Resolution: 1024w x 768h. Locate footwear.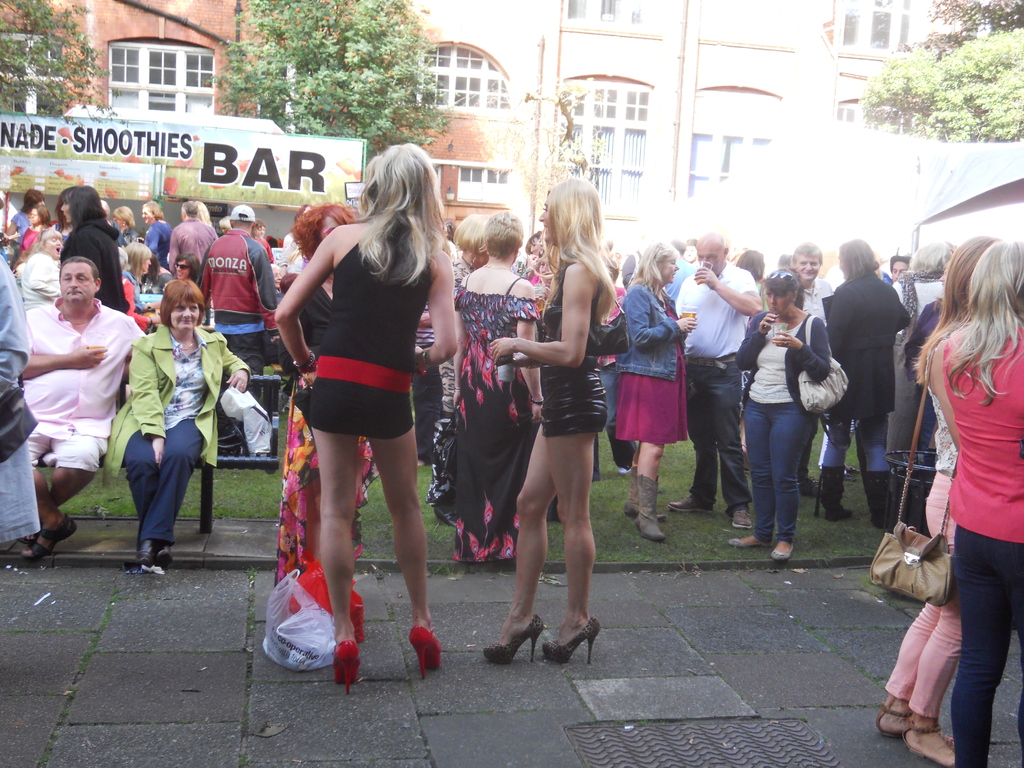
[614,465,627,477].
